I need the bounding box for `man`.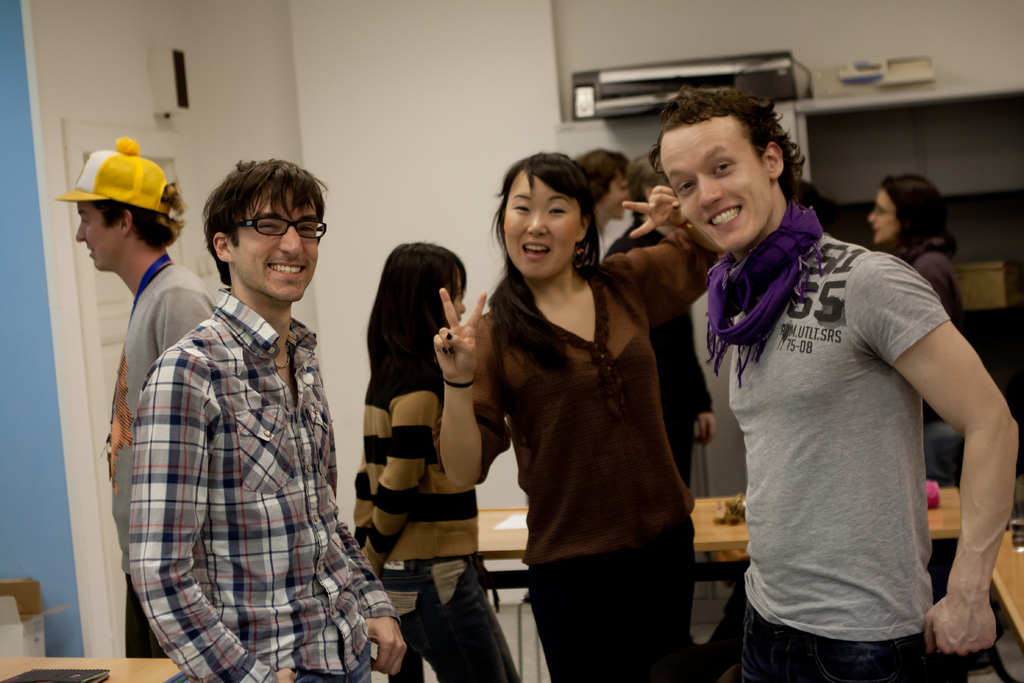
Here it is: (x1=601, y1=152, x2=719, y2=491).
